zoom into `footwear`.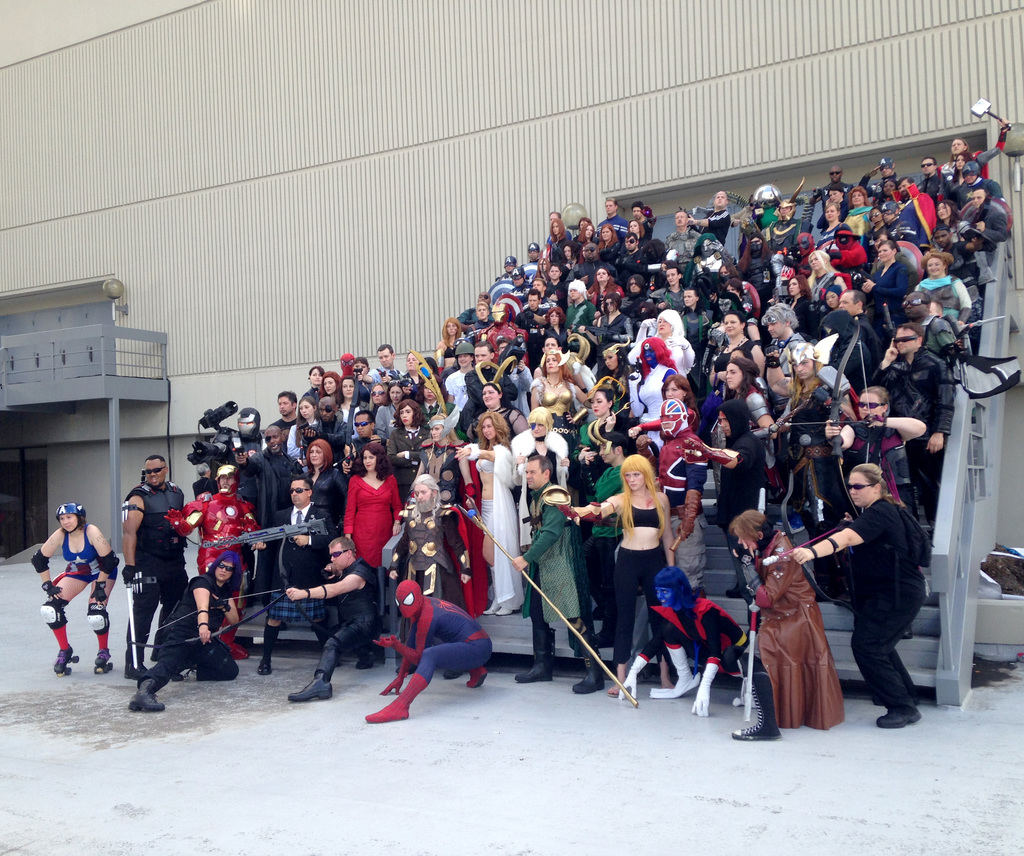
Zoom target: 255,657,271,673.
